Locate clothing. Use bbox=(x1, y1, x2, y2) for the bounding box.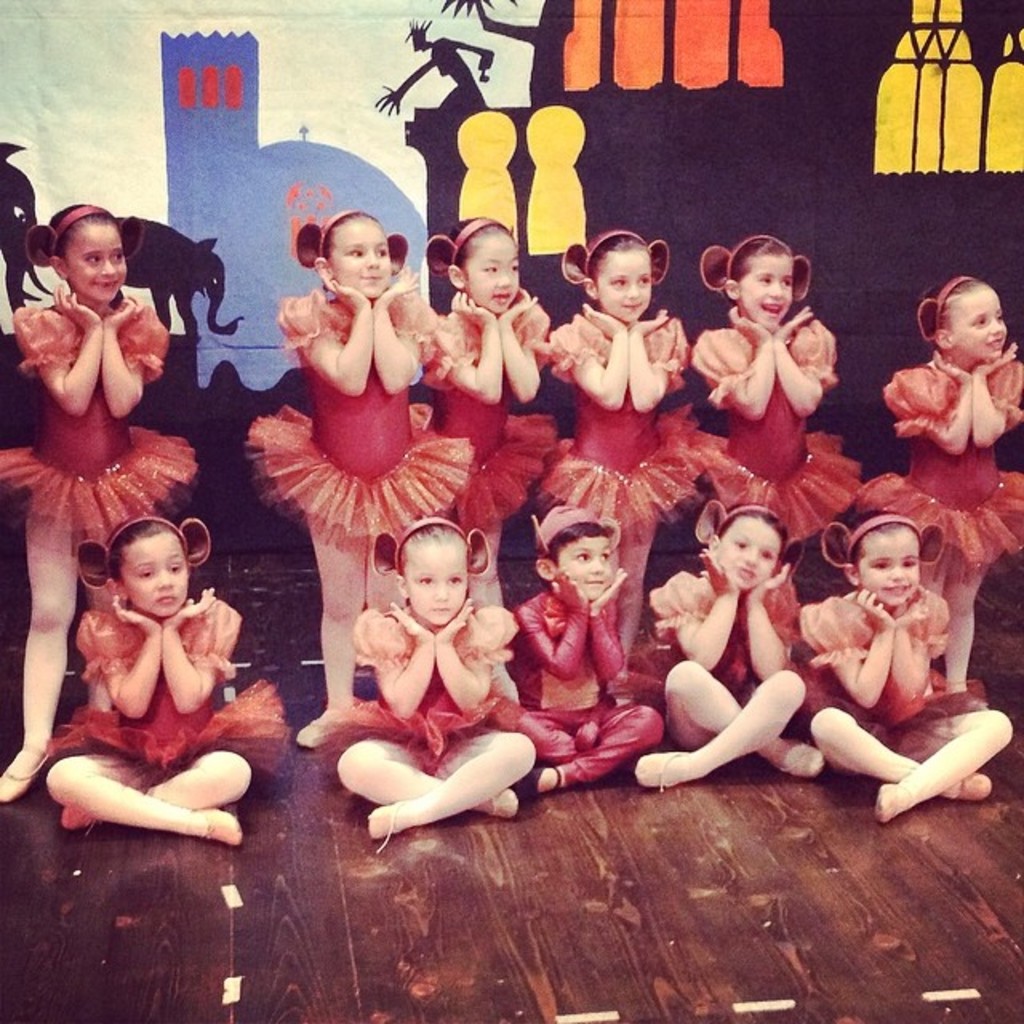
bbox=(0, 298, 195, 550).
